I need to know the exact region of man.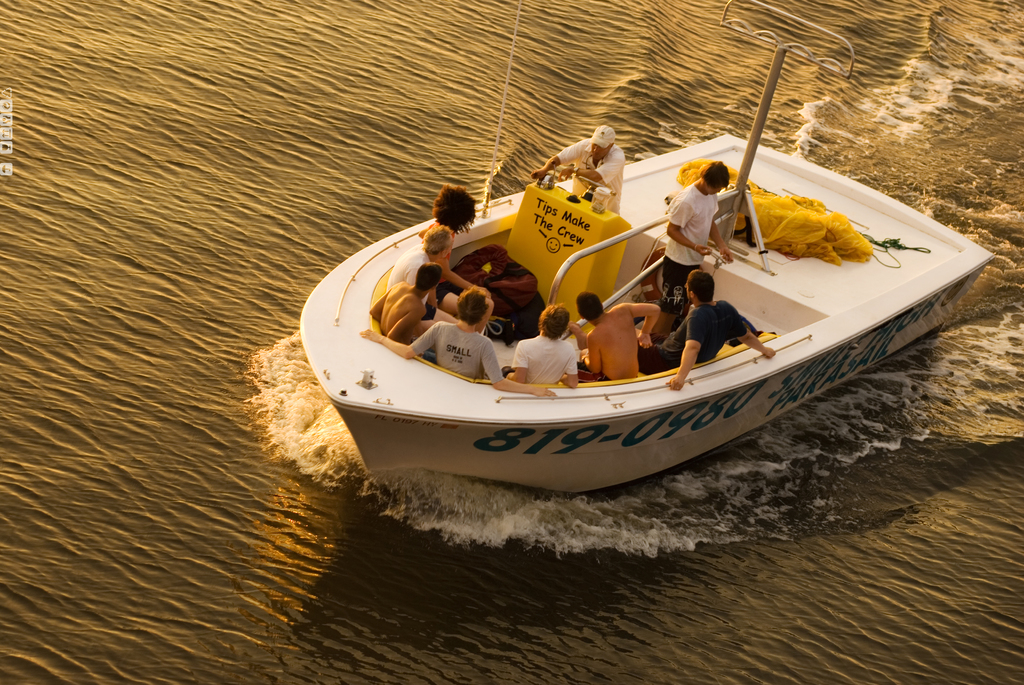
Region: rect(646, 269, 779, 386).
